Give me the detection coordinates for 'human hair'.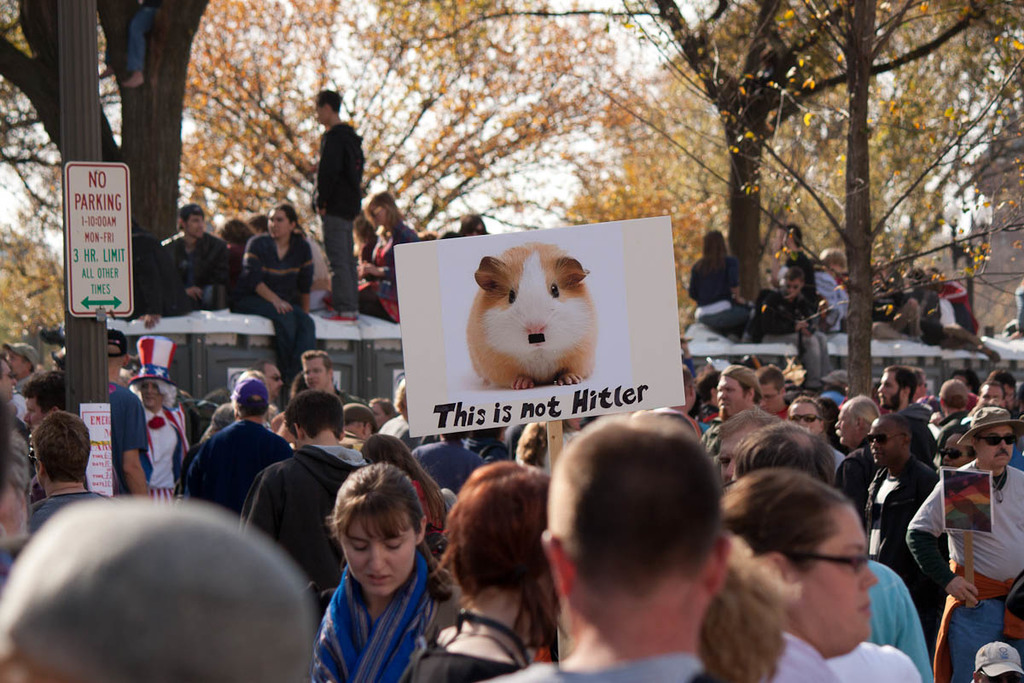
456/213/487/236.
